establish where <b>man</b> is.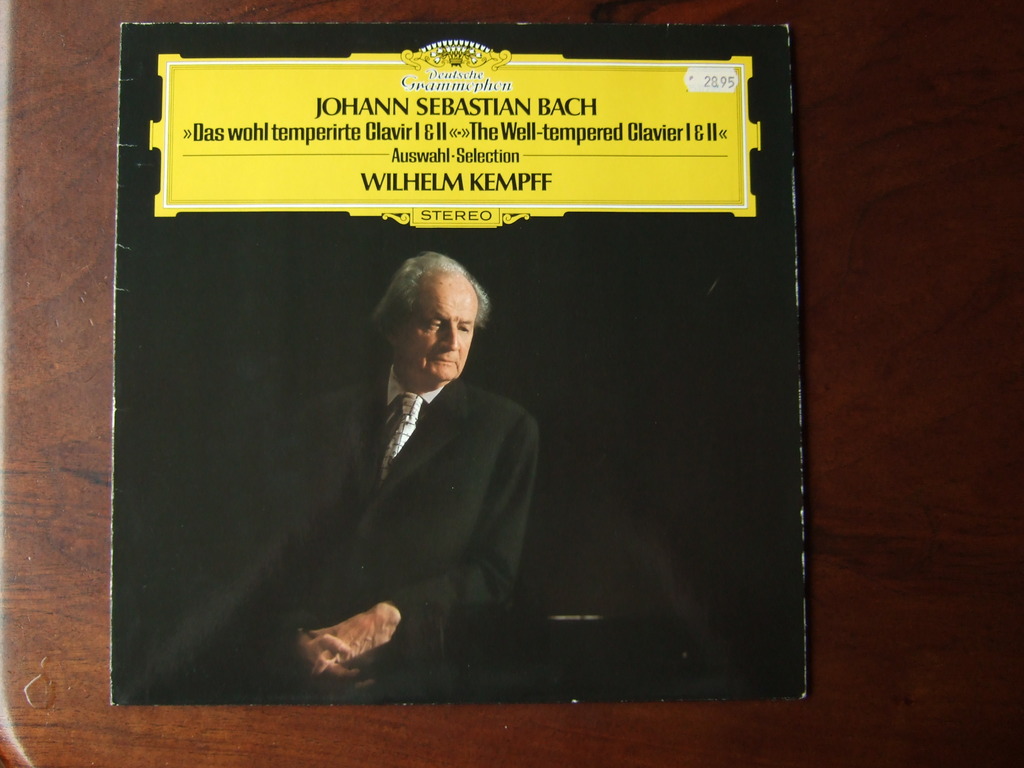
Established at [296, 243, 552, 675].
